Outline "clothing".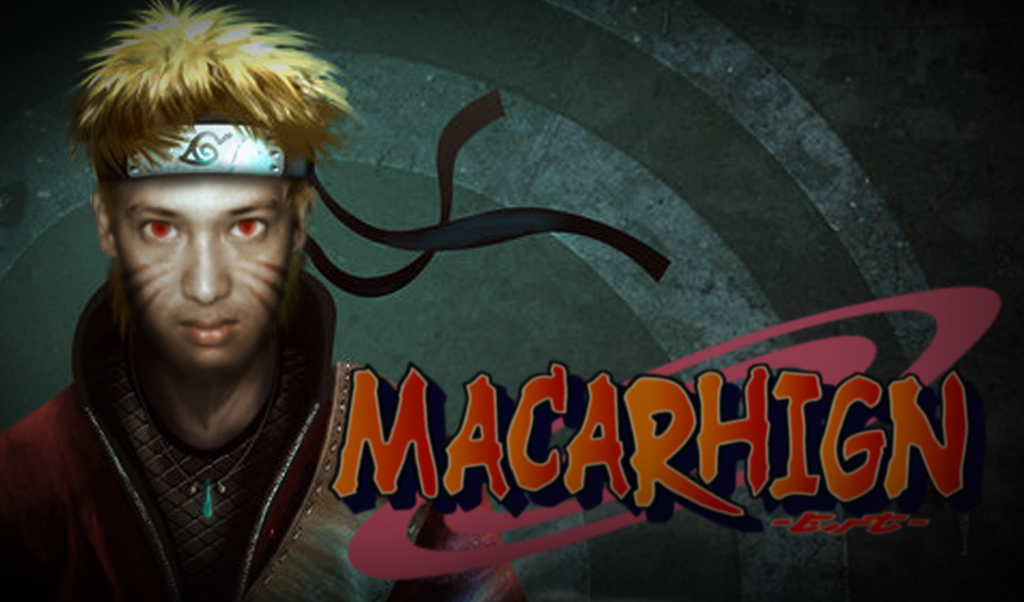
Outline: 43 234 366 601.
